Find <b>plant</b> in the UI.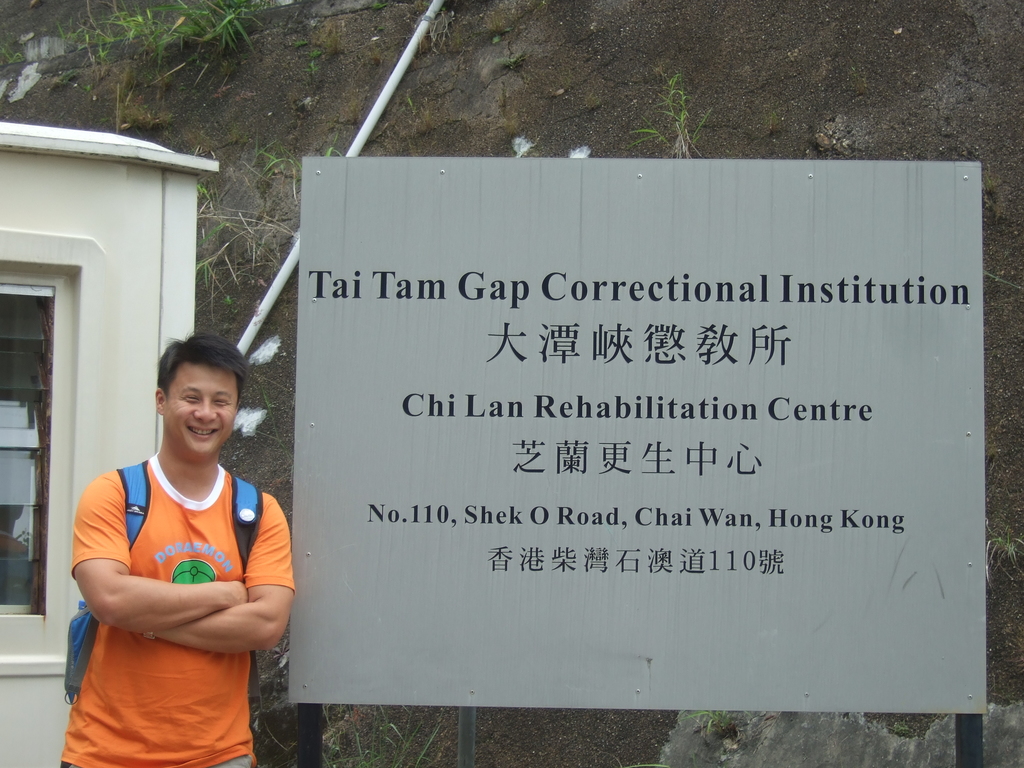
UI element at pyautogui.locateOnScreen(624, 74, 716, 157).
